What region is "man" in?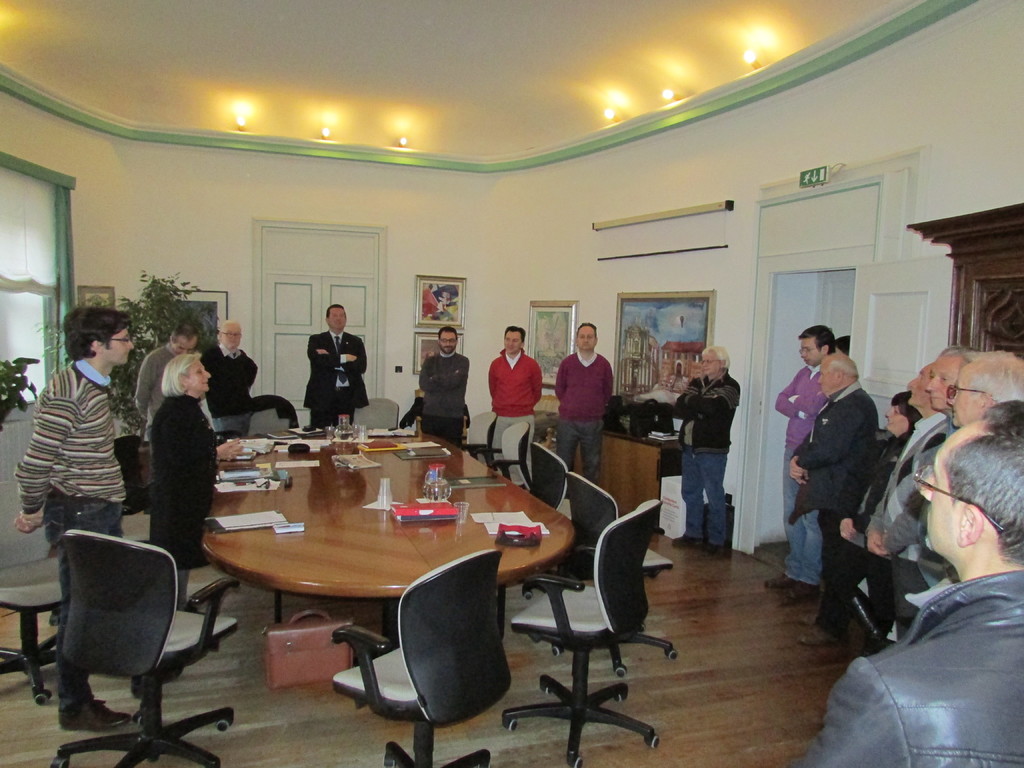
[860,362,950,641].
